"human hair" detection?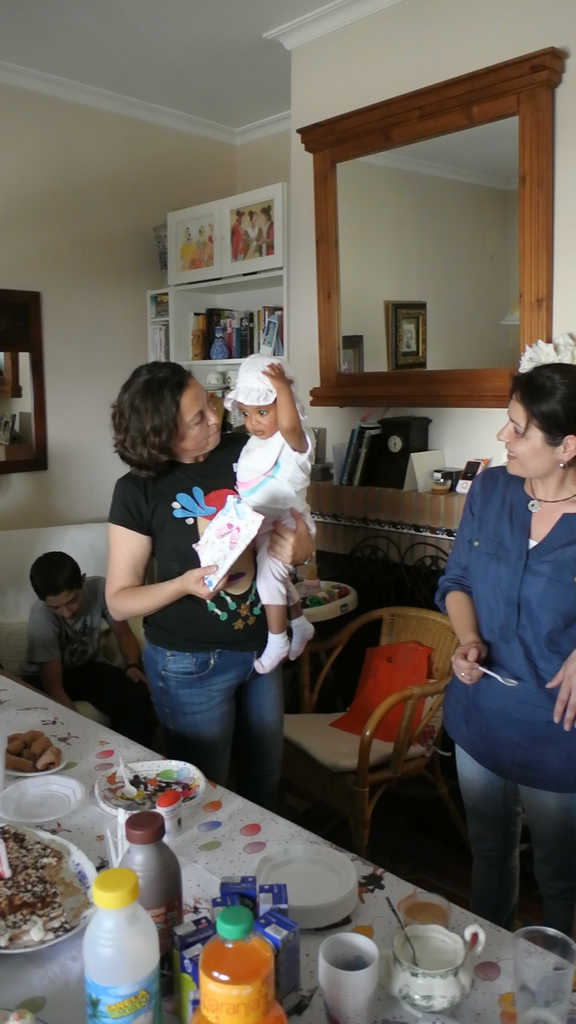
region(30, 548, 83, 602)
